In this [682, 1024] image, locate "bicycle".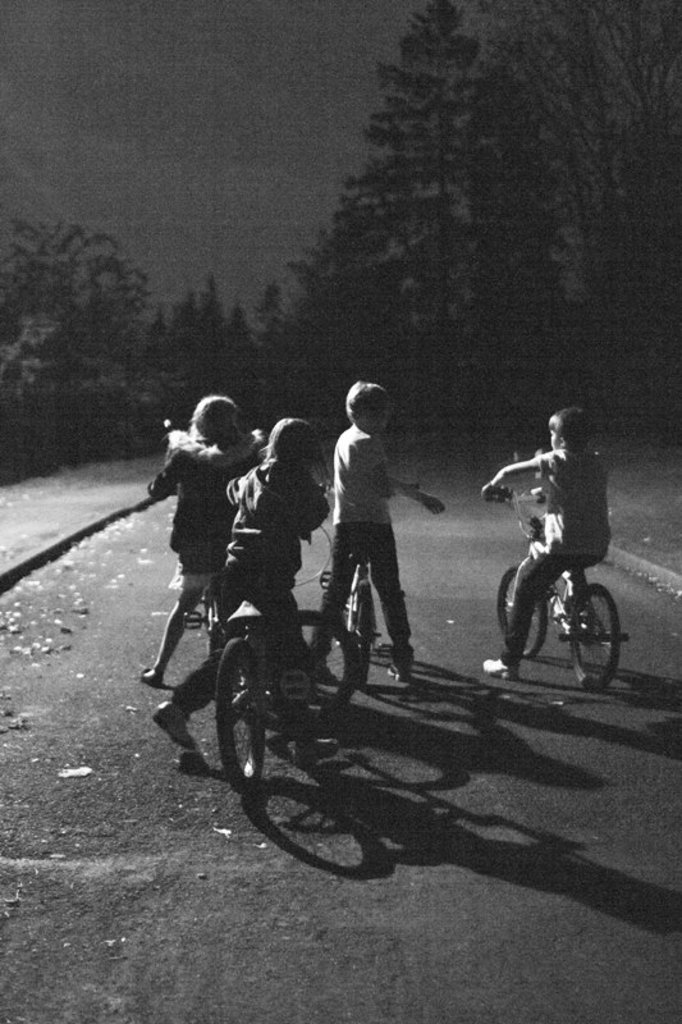
Bounding box: (498,460,635,687).
